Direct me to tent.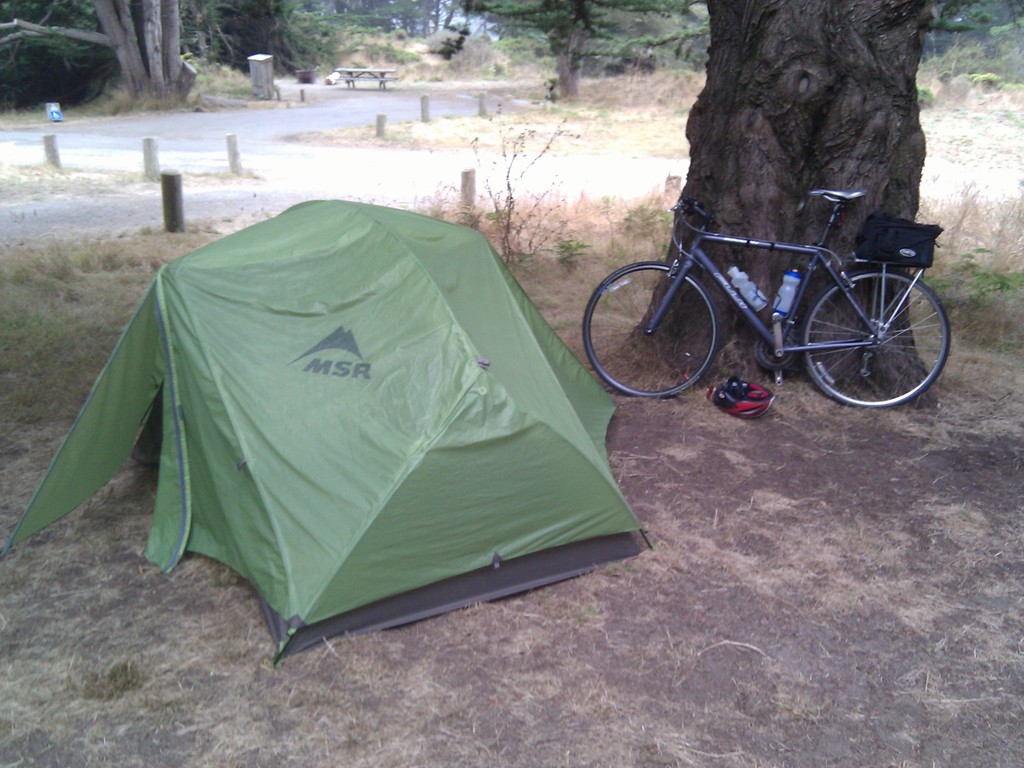
Direction: box(1, 199, 652, 670).
